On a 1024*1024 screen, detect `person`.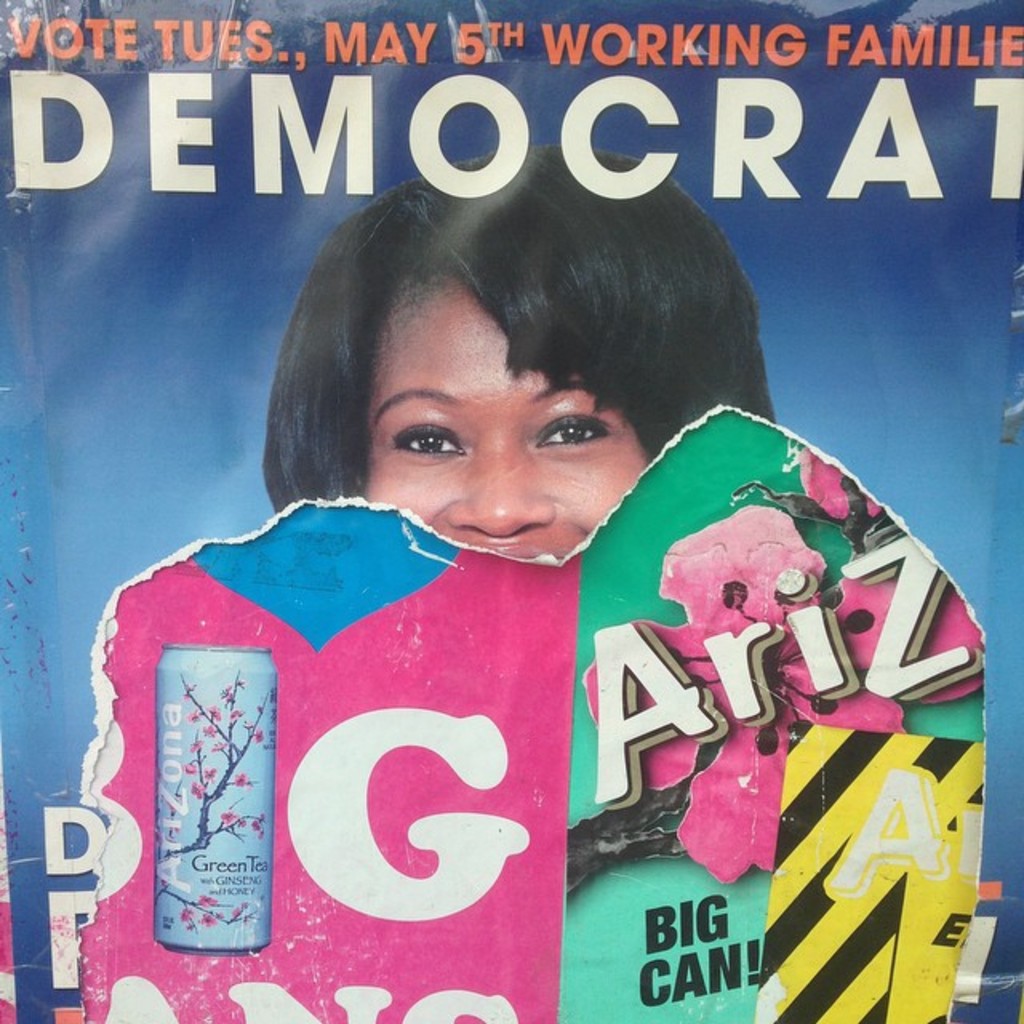
box(254, 144, 774, 568).
